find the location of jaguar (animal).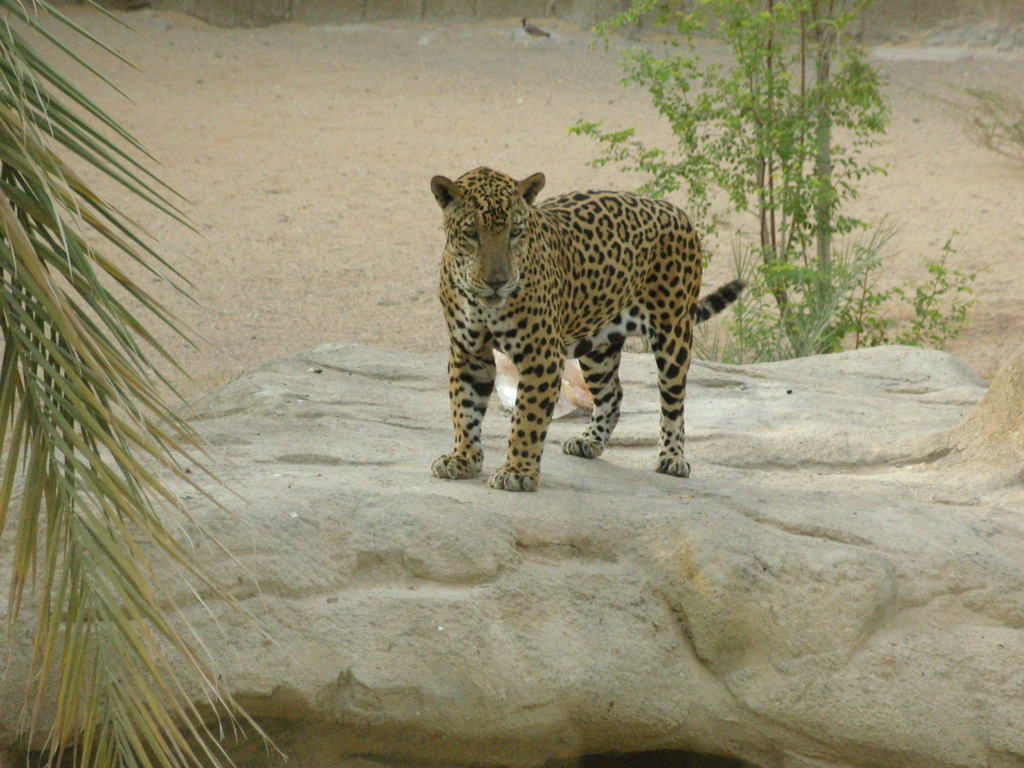
Location: {"x1": 424, "y1": 164, "x2": 749, "y2": 492}.
